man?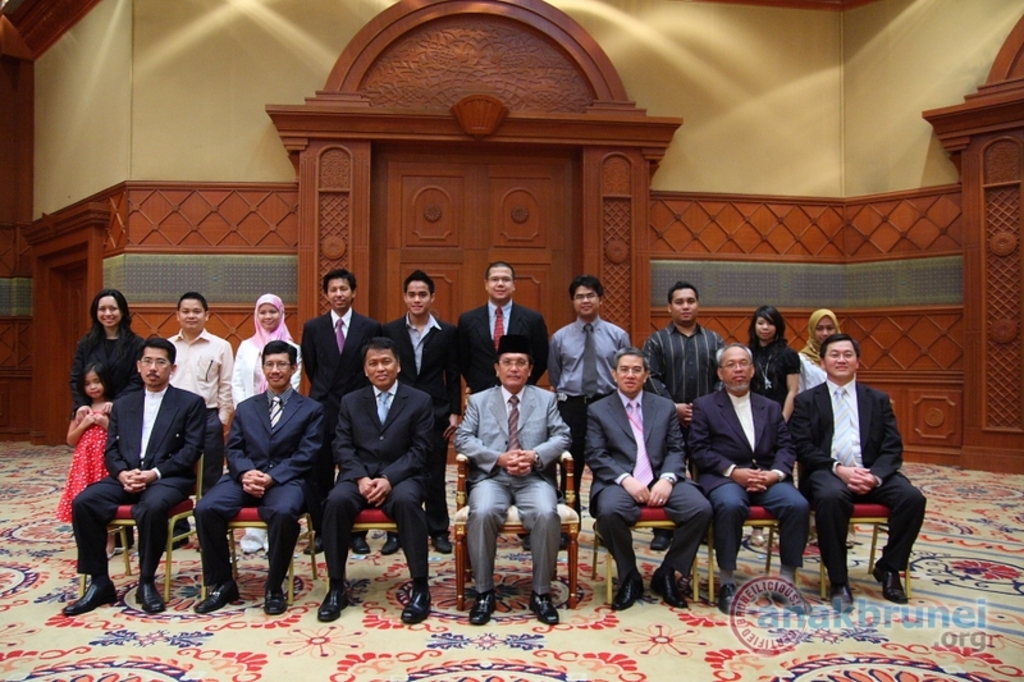
[left=449, top=333, right=568, bottom=623]
